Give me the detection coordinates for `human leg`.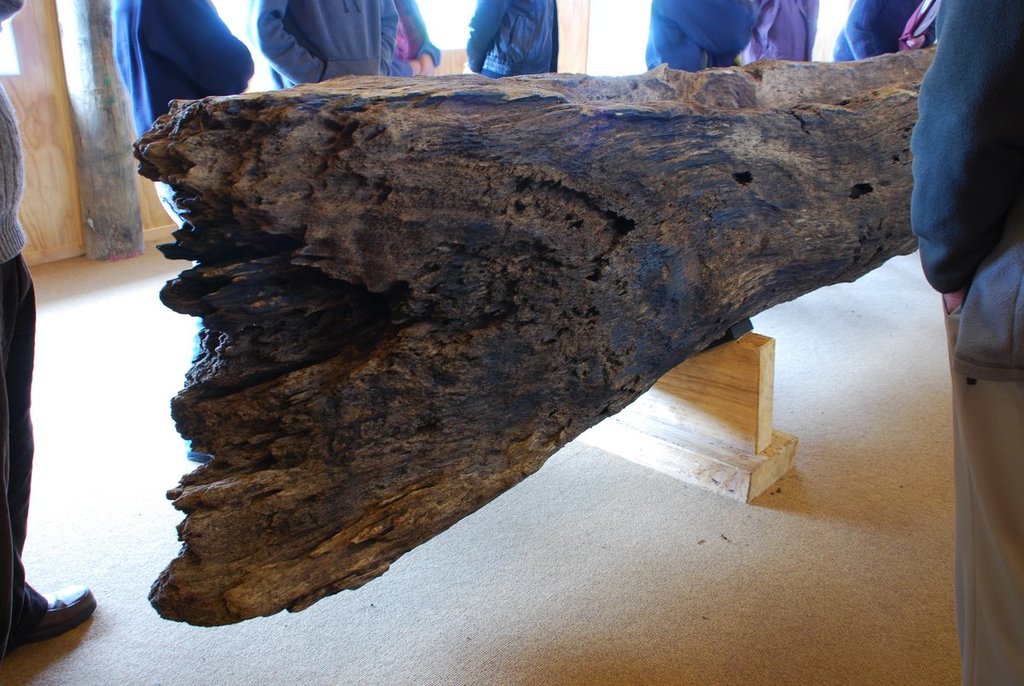
region(0, 241, 90, 668).
